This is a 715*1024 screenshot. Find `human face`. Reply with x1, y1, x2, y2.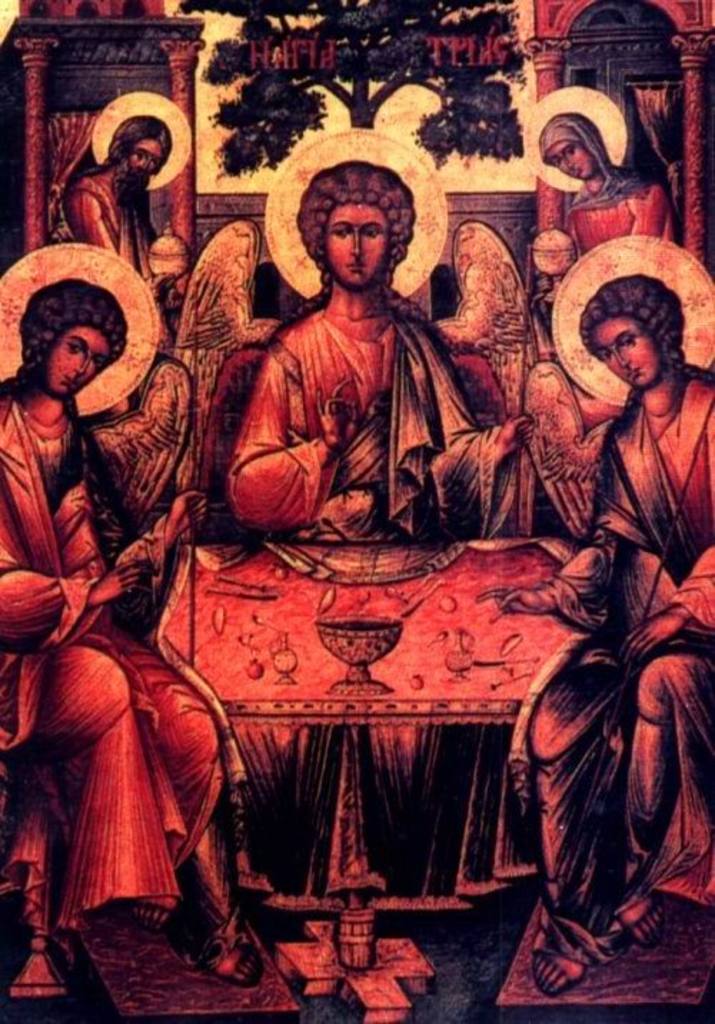
132, 136, 166, 172.
